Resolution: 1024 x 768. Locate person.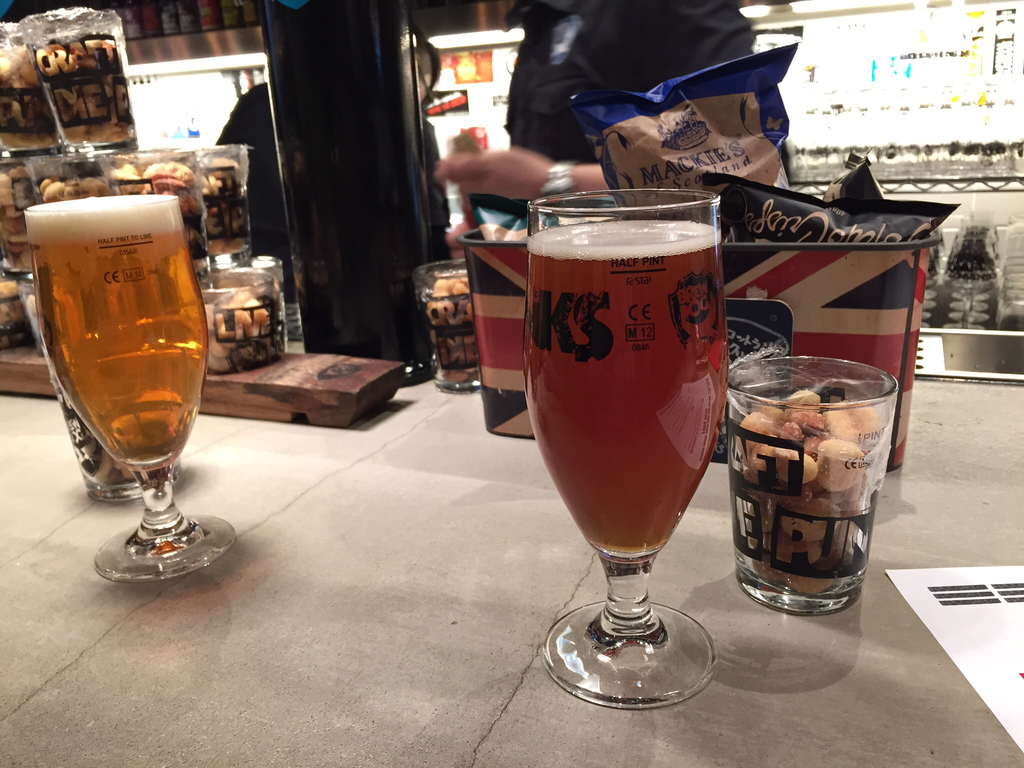
x1=431 y1=0 x2=790 y2=209.
